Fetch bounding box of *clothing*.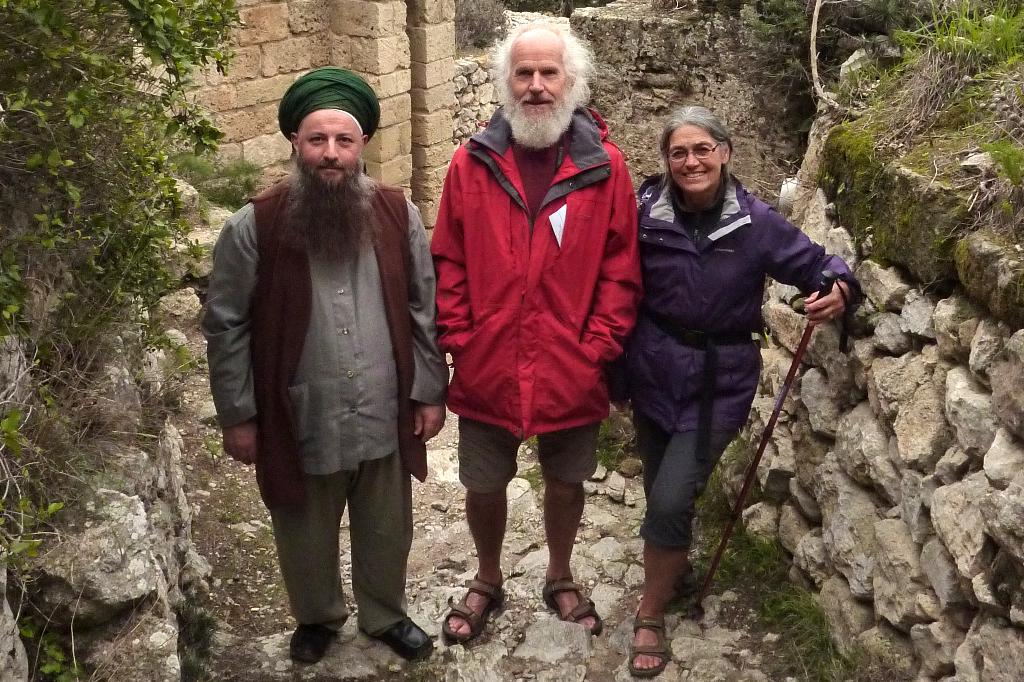
Bbox: bbox(423, 92, 646, 575).
